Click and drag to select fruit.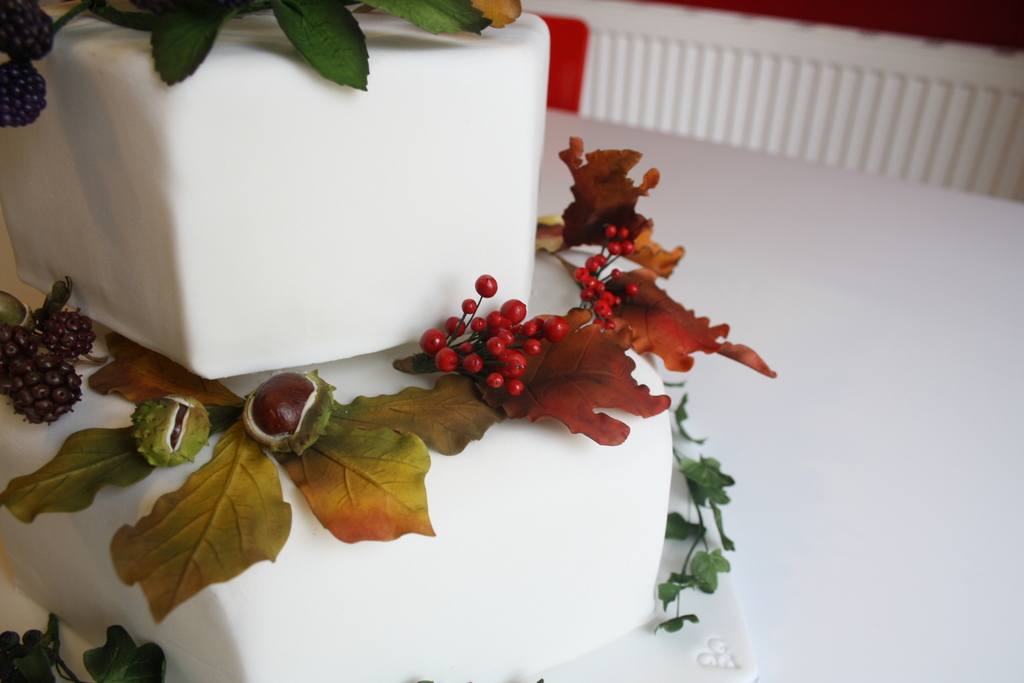
Selection: {"left": 0, "top": 4, "right": 59, "bottom": 67}.
